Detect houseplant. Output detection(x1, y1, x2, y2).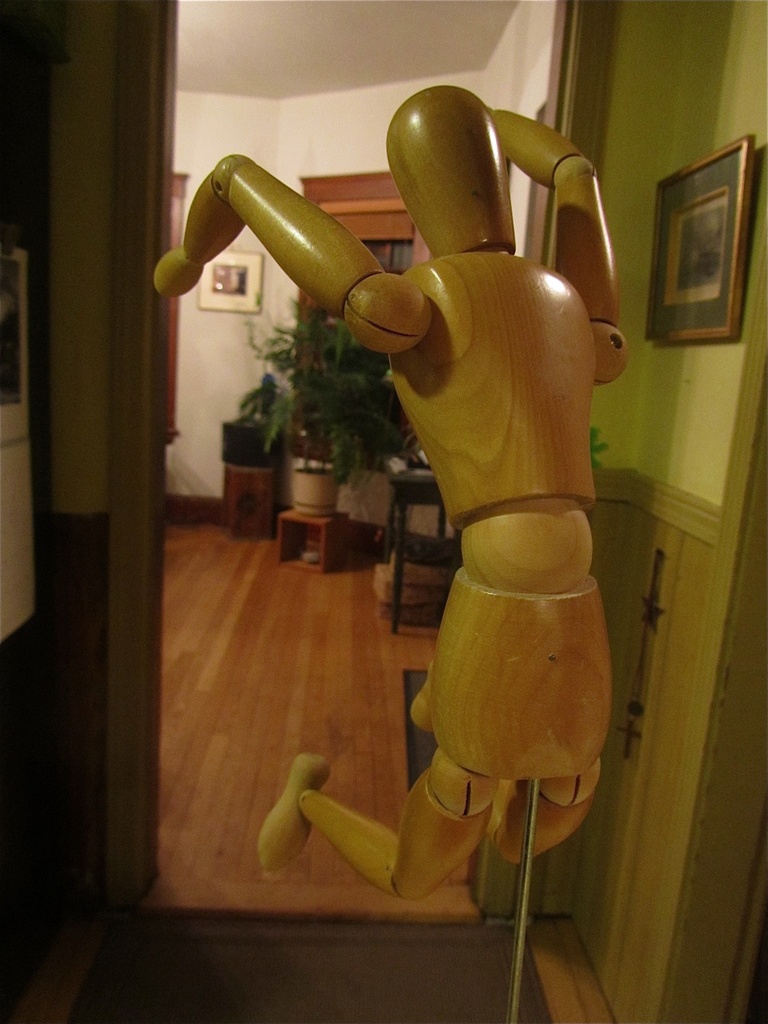
detection(233, 294, 419, 525).
